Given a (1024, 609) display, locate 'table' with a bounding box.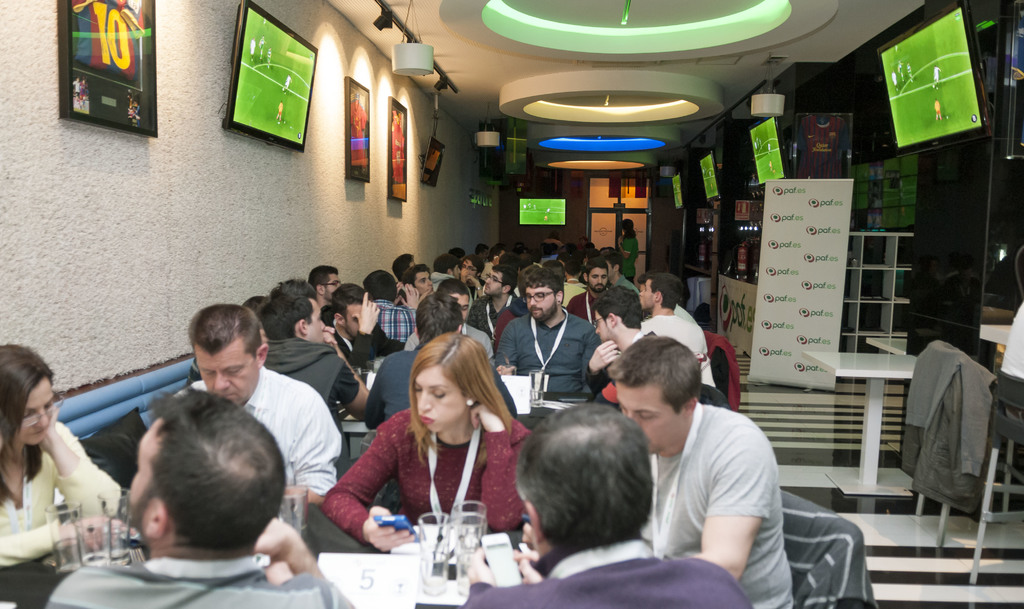
Located: <region>867, 336, 911, 356</region>.
